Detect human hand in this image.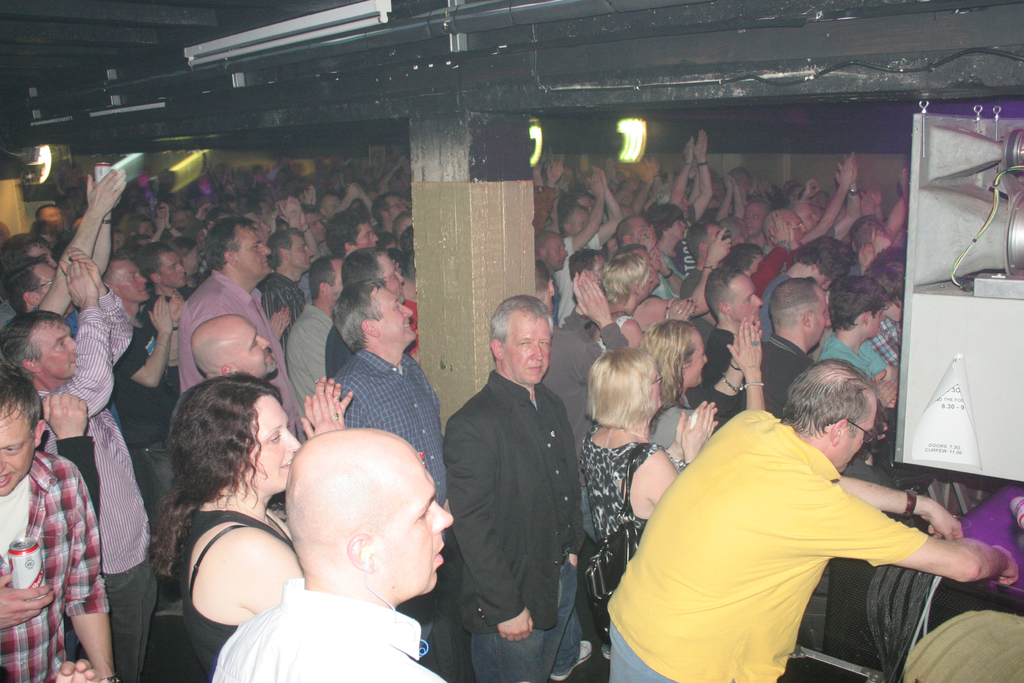
Detection: left=570, top=553, right=580, bottom=568.
